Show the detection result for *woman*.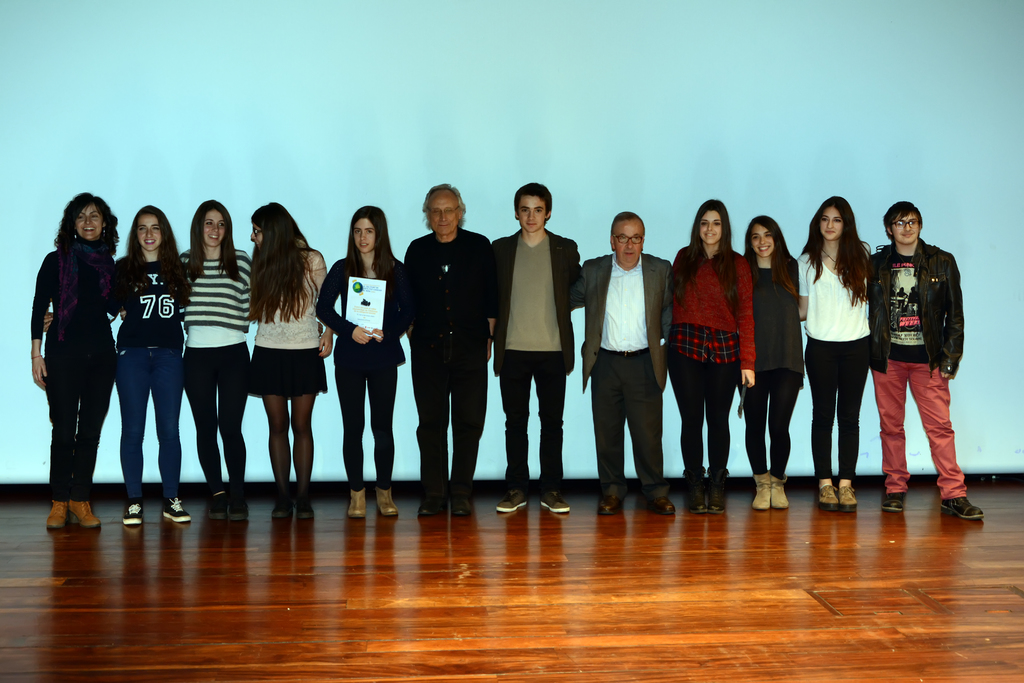
<region>312, 202, 413, 520</region>.
